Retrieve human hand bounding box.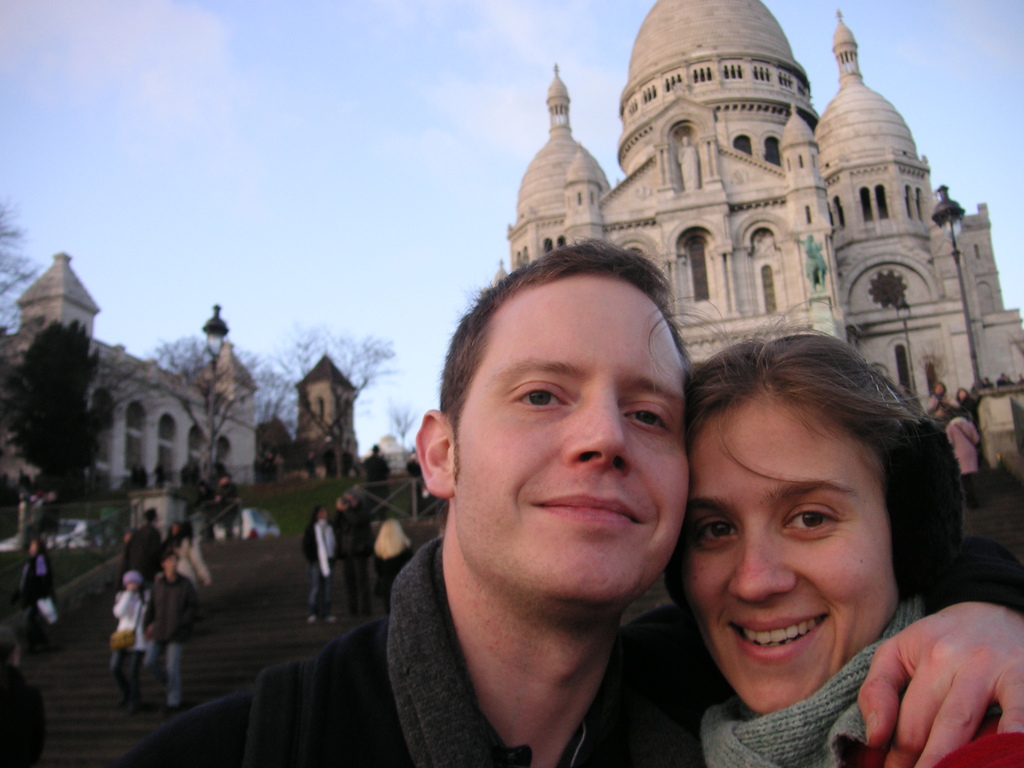
Bounding box: bbox(858, 608, 1022, 767).
